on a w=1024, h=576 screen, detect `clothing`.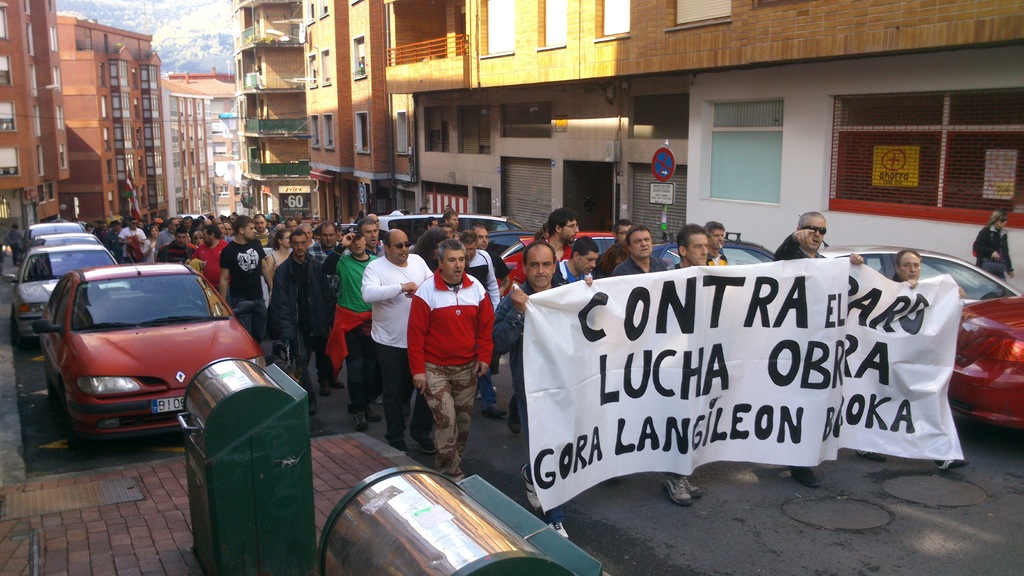
l=218, t=237, r=268, b=342.
